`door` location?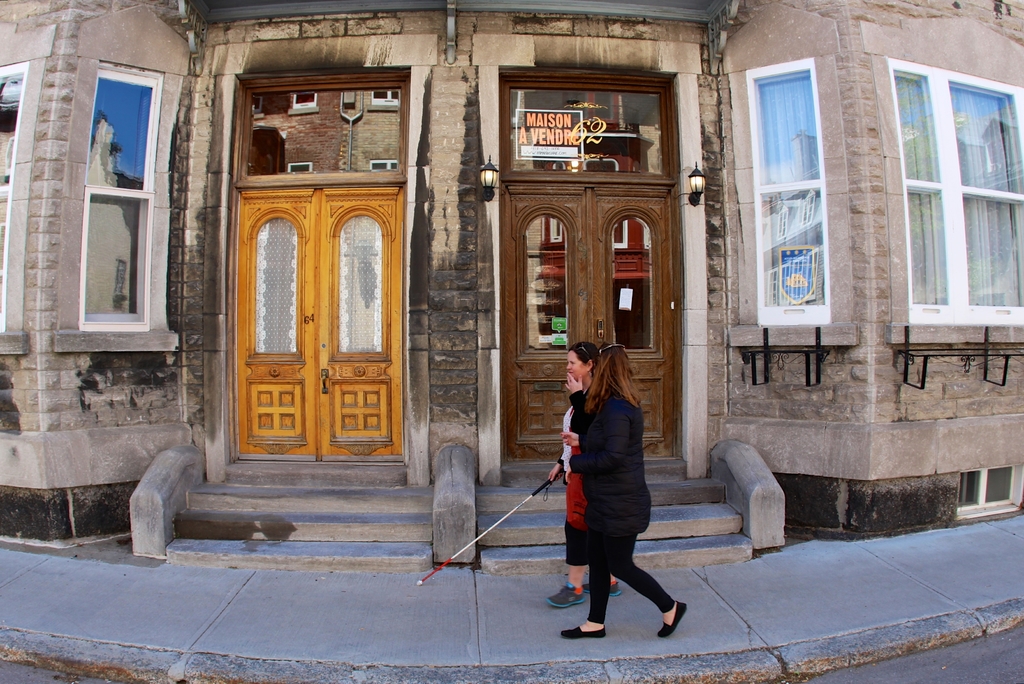
region(501, 183, 675, 465)
